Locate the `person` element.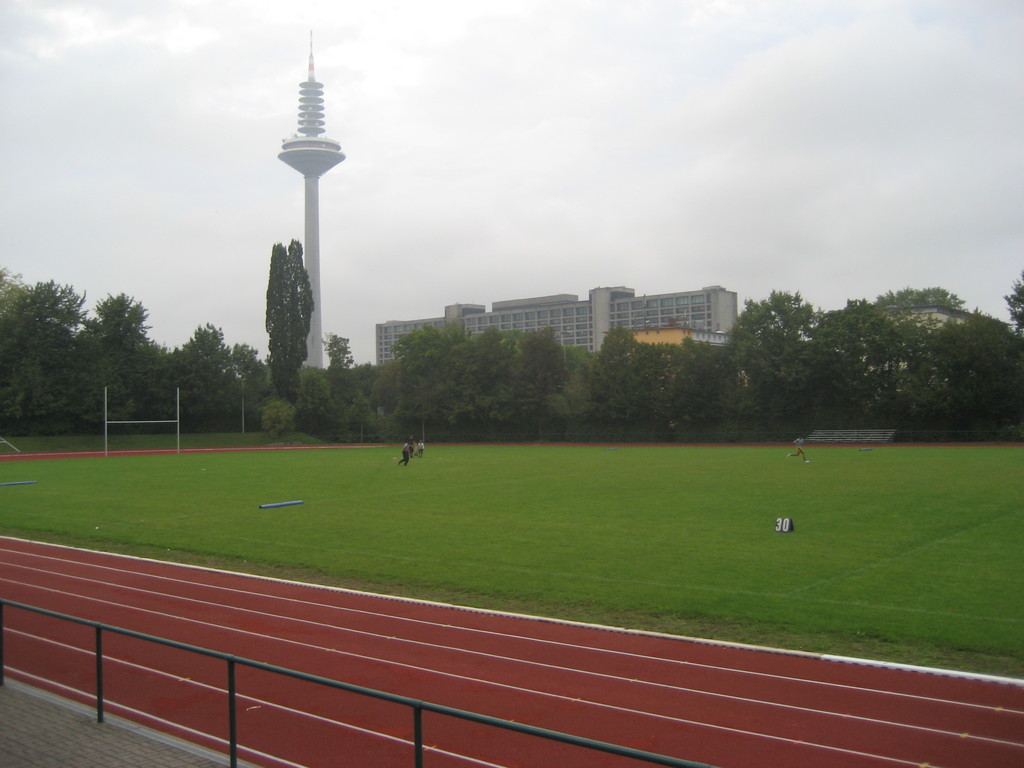
Element bbox: [398,442,412,468].
